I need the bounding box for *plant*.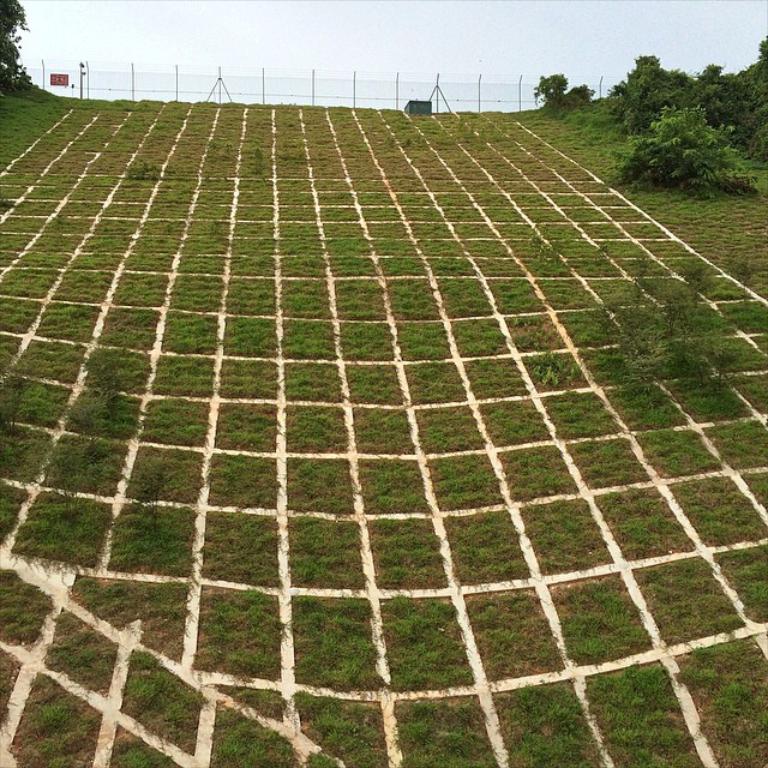
Here it is: x1=749 y1=478 x2=763 y2=503.
